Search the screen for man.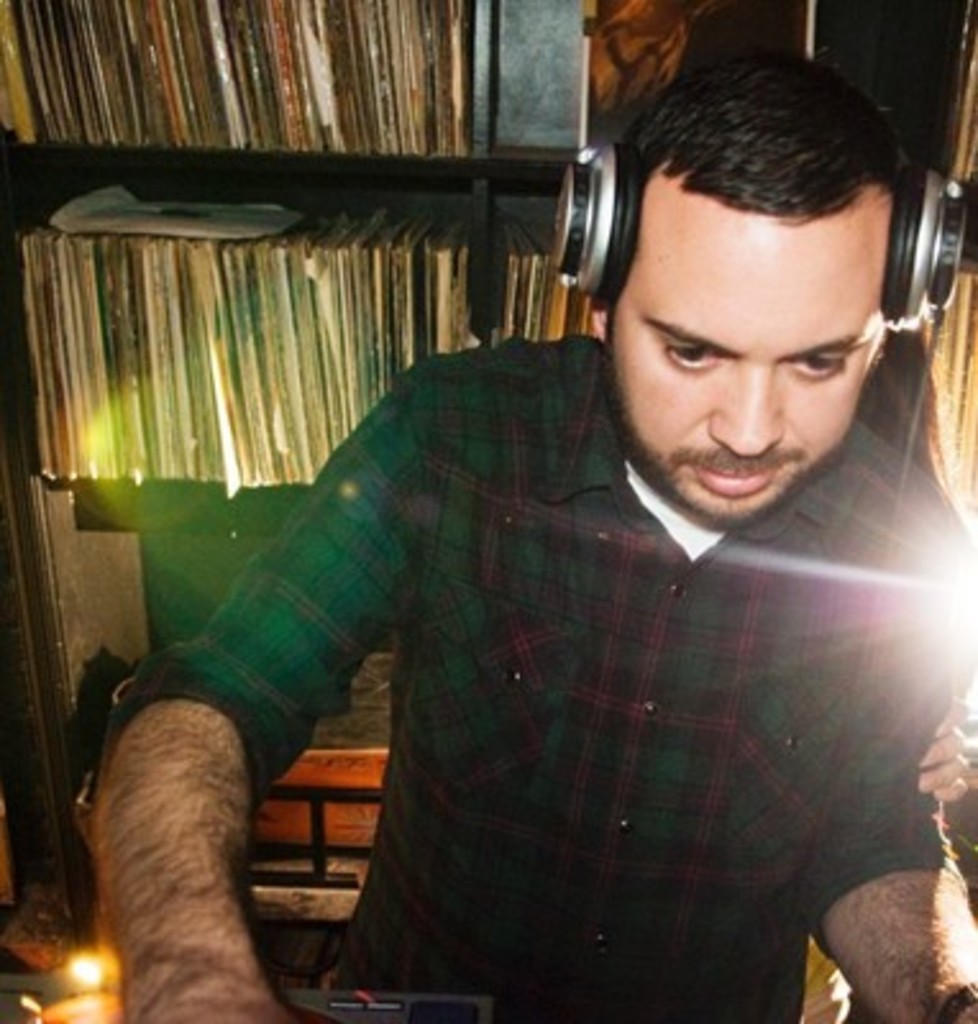
Found at [79,84,960,998].
